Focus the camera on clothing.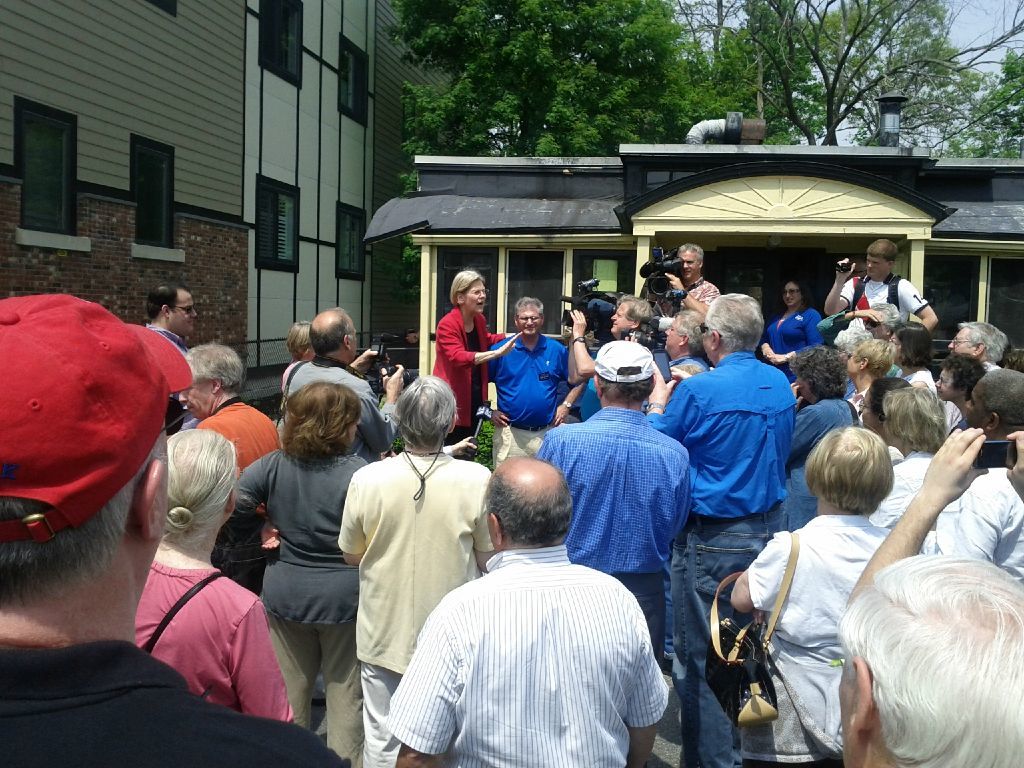
Focus region: l=132, t=560, r=293, b=724.
